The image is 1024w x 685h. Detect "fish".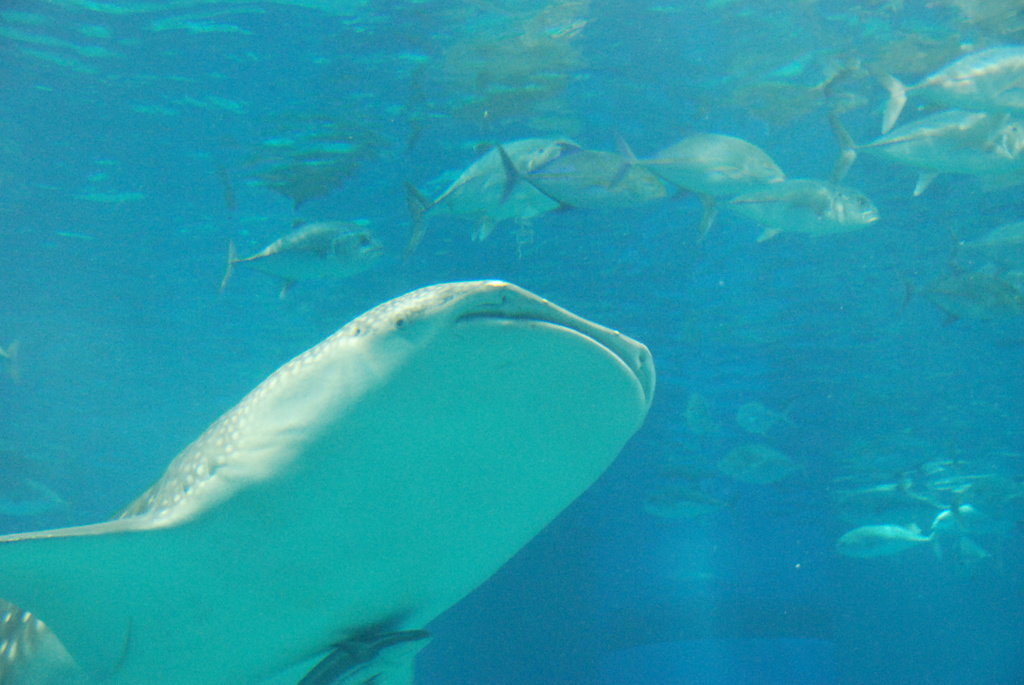
Detection: box=[234, 217, 391, 304].
